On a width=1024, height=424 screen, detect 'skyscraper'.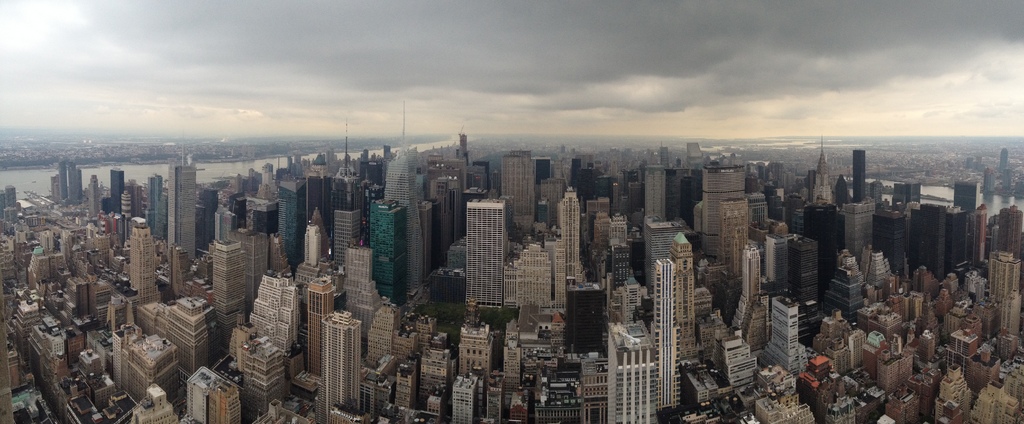
{"x1": 343, "y1": 245, "x2": 383, "y2": 340}.
